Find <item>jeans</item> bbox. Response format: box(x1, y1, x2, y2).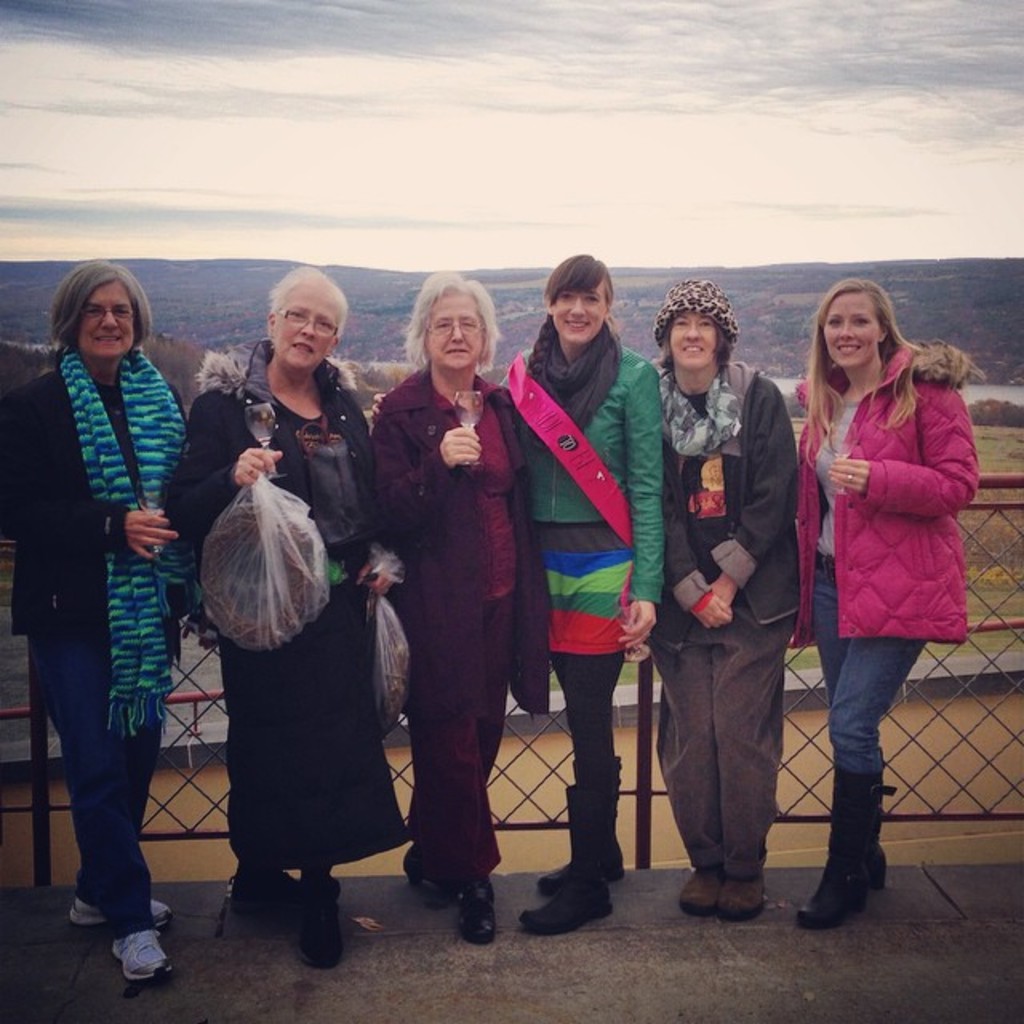
box(654, 619, 803, 875).
